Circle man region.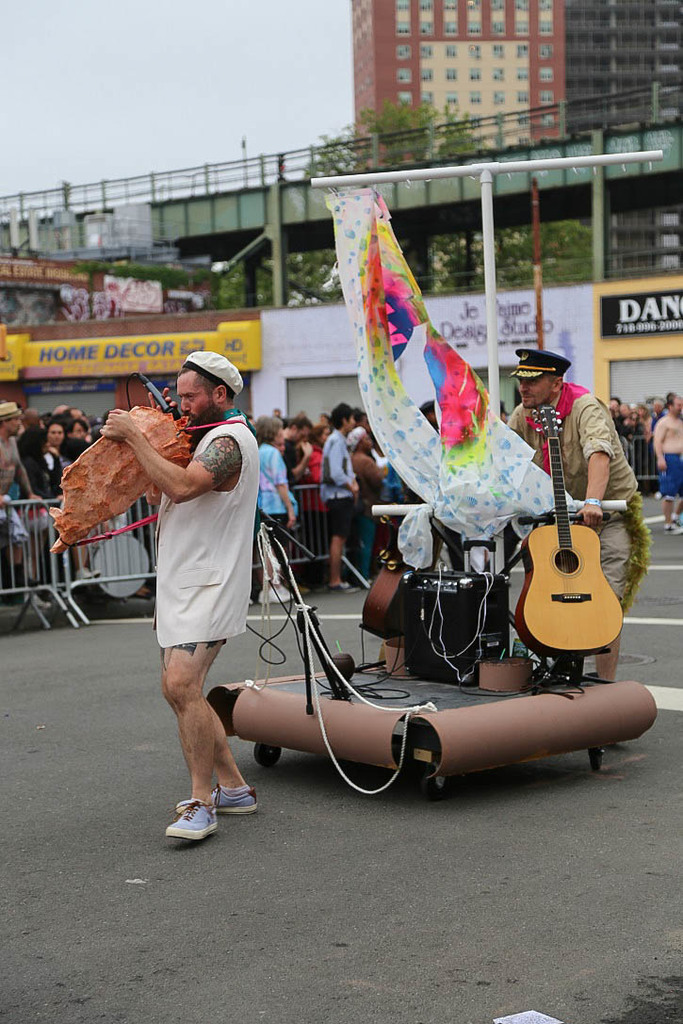
Region: l=342, t=426, r=383, b=569.
